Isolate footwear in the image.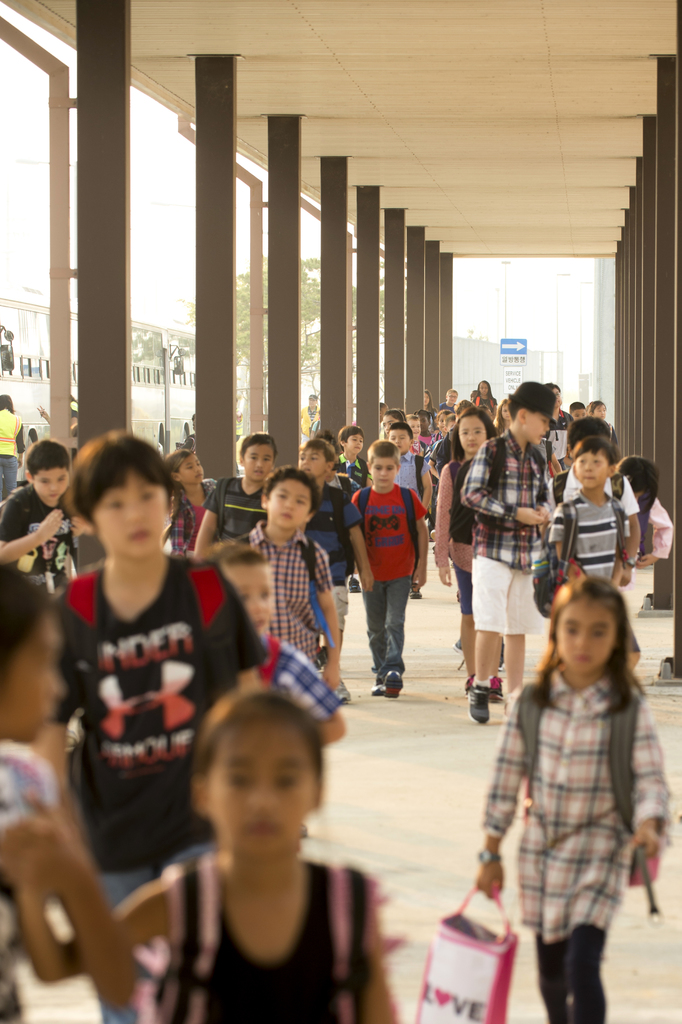
Isolated region: box=[371, 678, 387, 699].
